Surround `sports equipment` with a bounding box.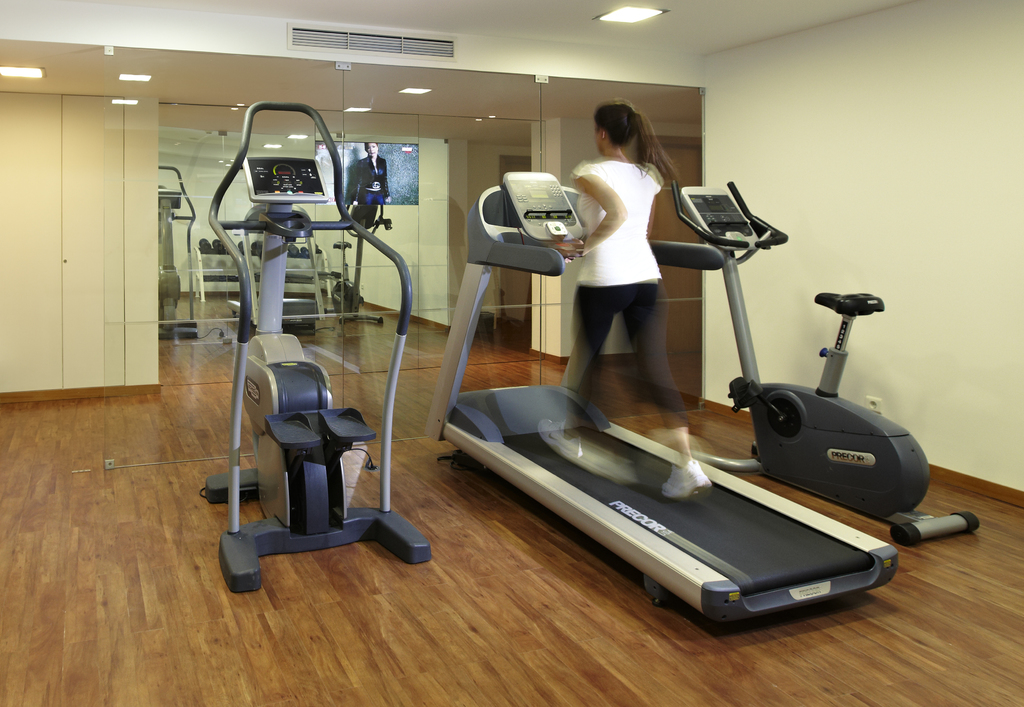
[659, 459, 714, 505].
